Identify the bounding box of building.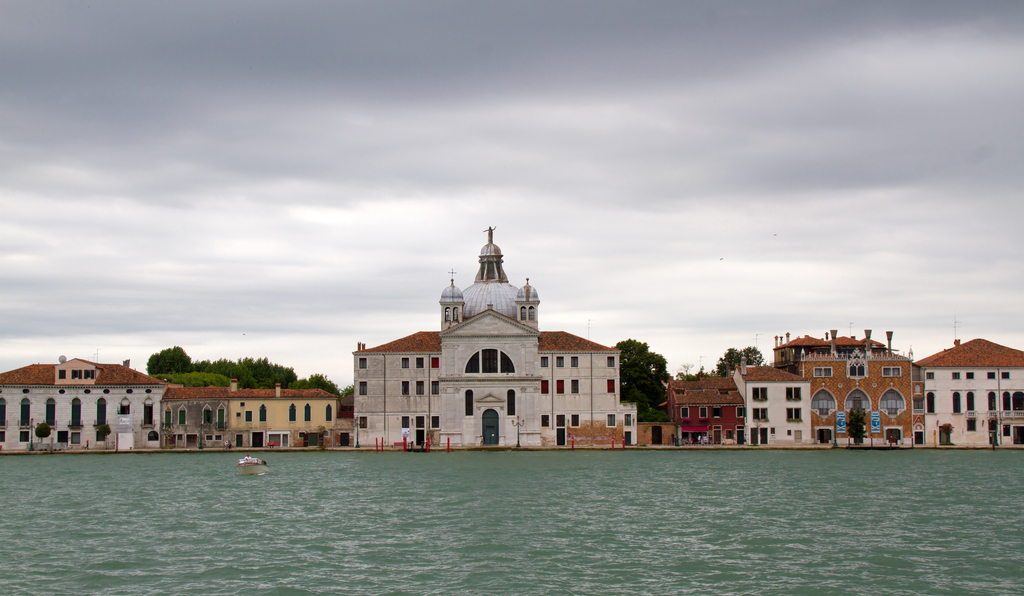
(left=337, top=235, right=654, bottom=439).
